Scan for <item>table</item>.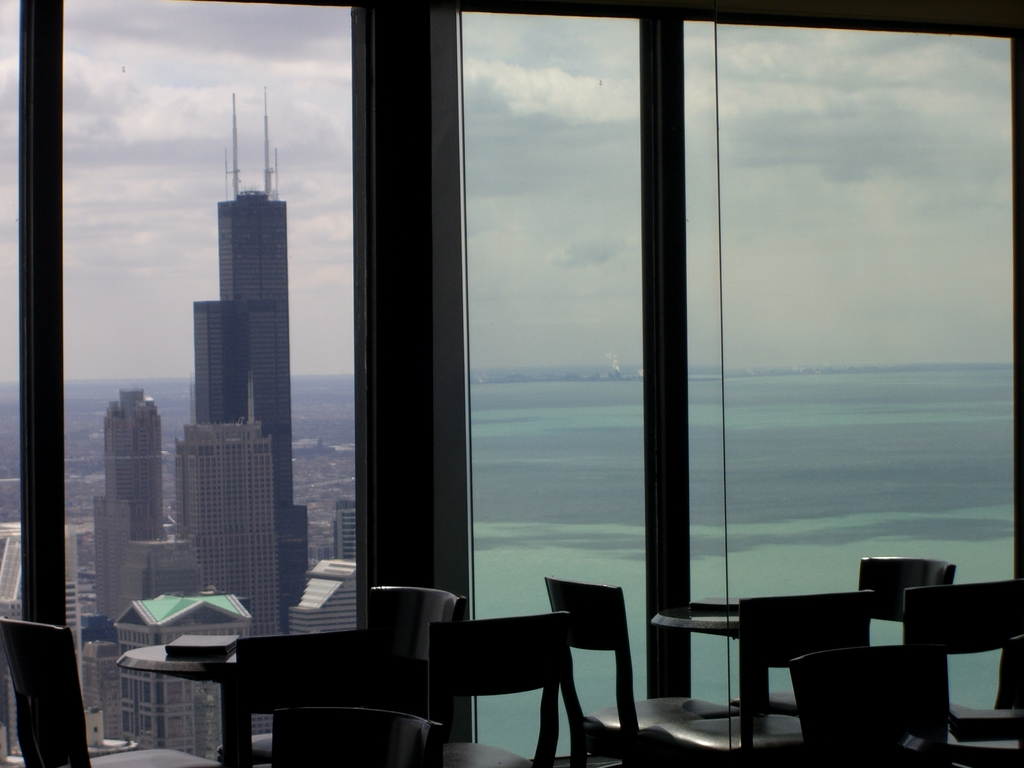
Scan result: bbox=[648, 590, 752, 729].
